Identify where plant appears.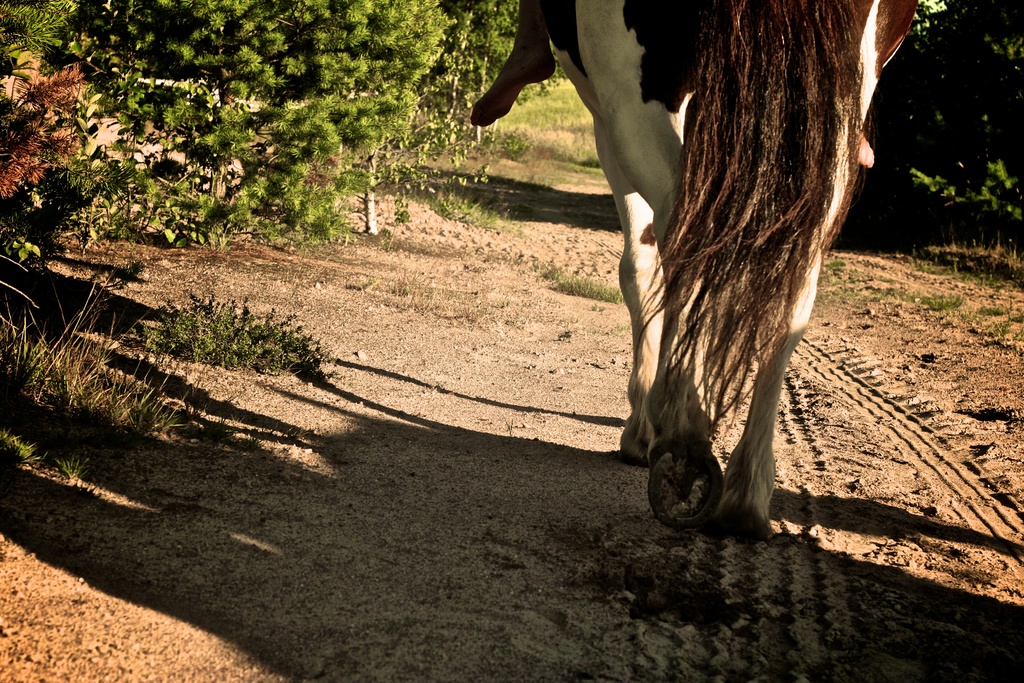
Appears at rect(114, 288, 322, 377).
